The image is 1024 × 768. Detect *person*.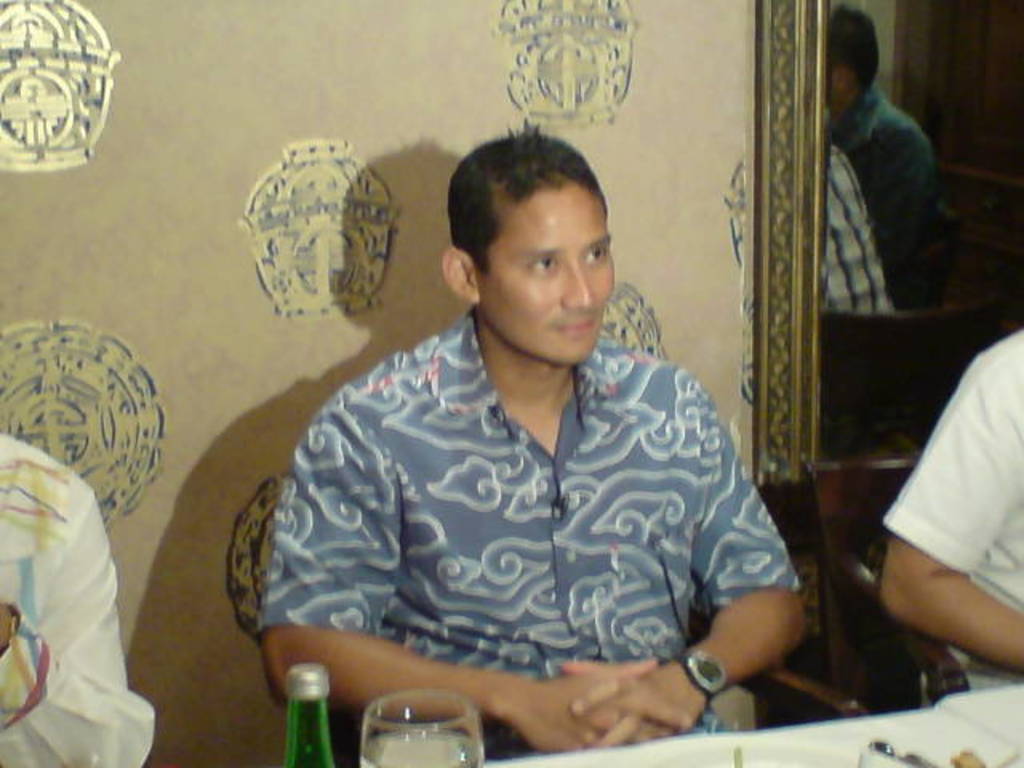
Detection: Rect(274, 142, 821, 741).
